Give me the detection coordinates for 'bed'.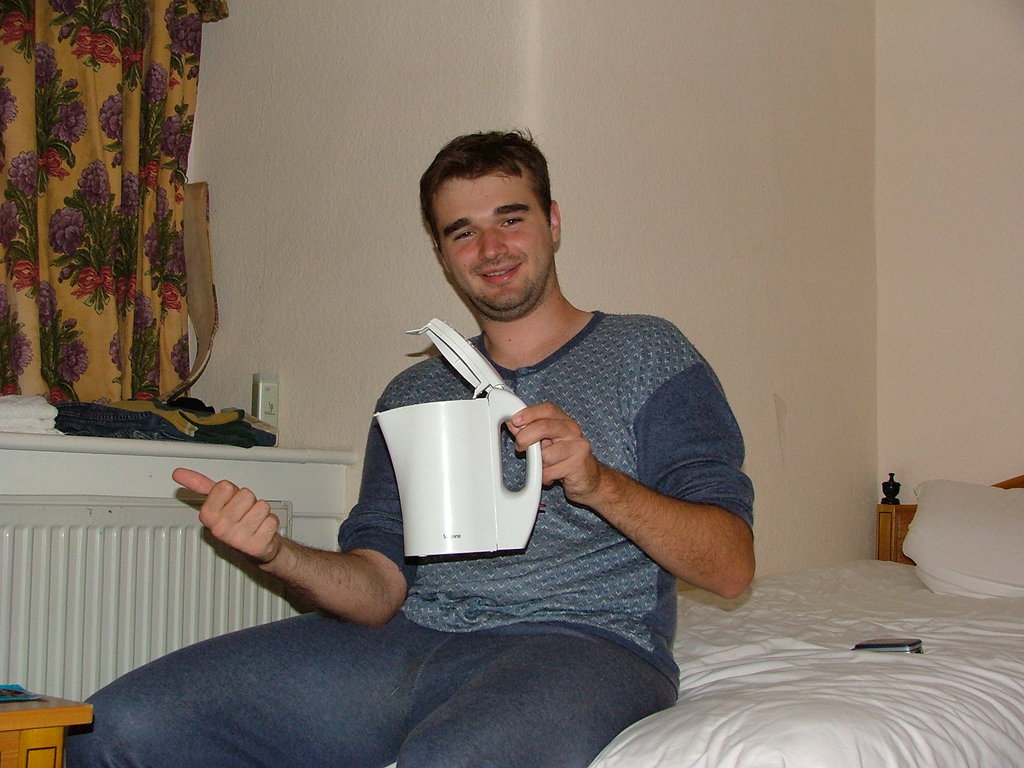
<box>584,472,1023,767</box>.
